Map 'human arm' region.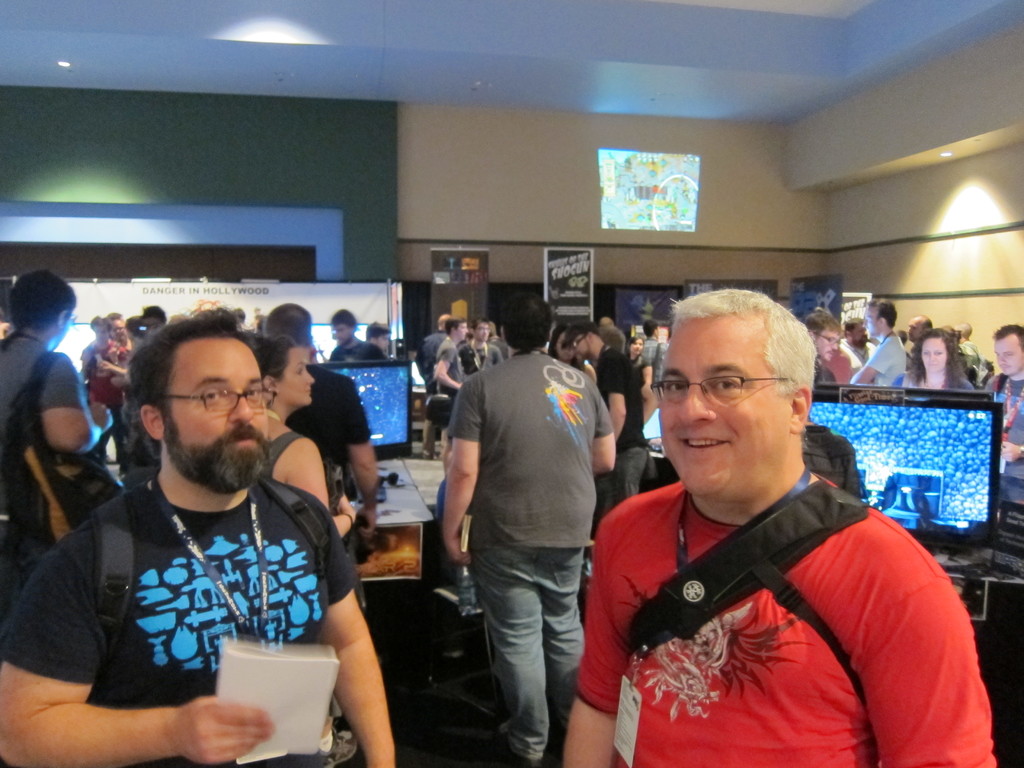
Mapped to box=[643, 356, 653, 401].
